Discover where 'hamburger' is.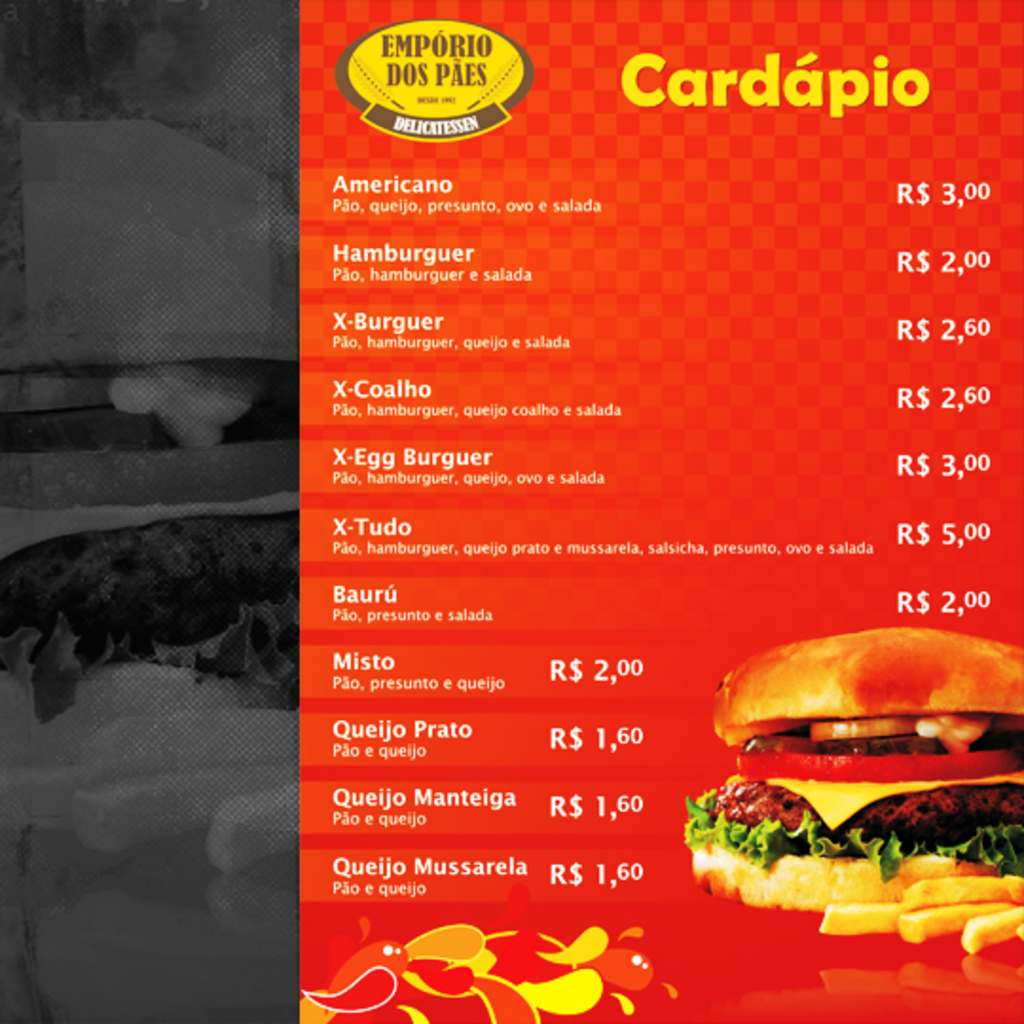
Discovered at (x1=686, y1=630, x2=1022, y2=914).
